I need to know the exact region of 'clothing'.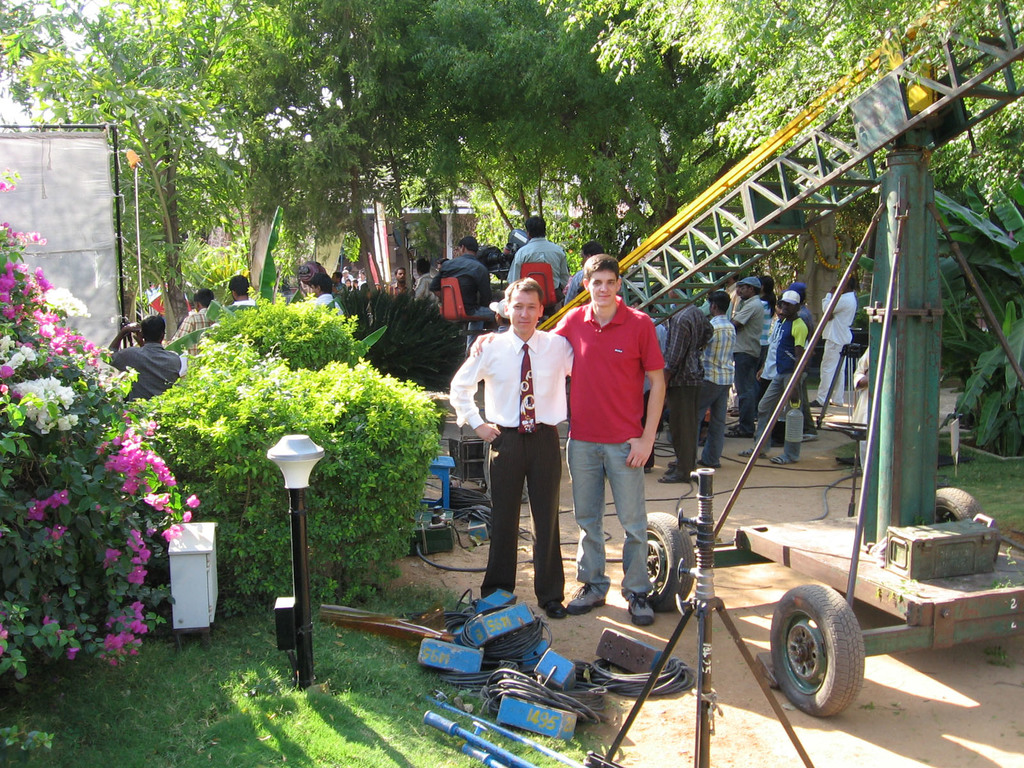
Region: {"left": 694, "top": 305, "right": 733, "bottom": 467}.
